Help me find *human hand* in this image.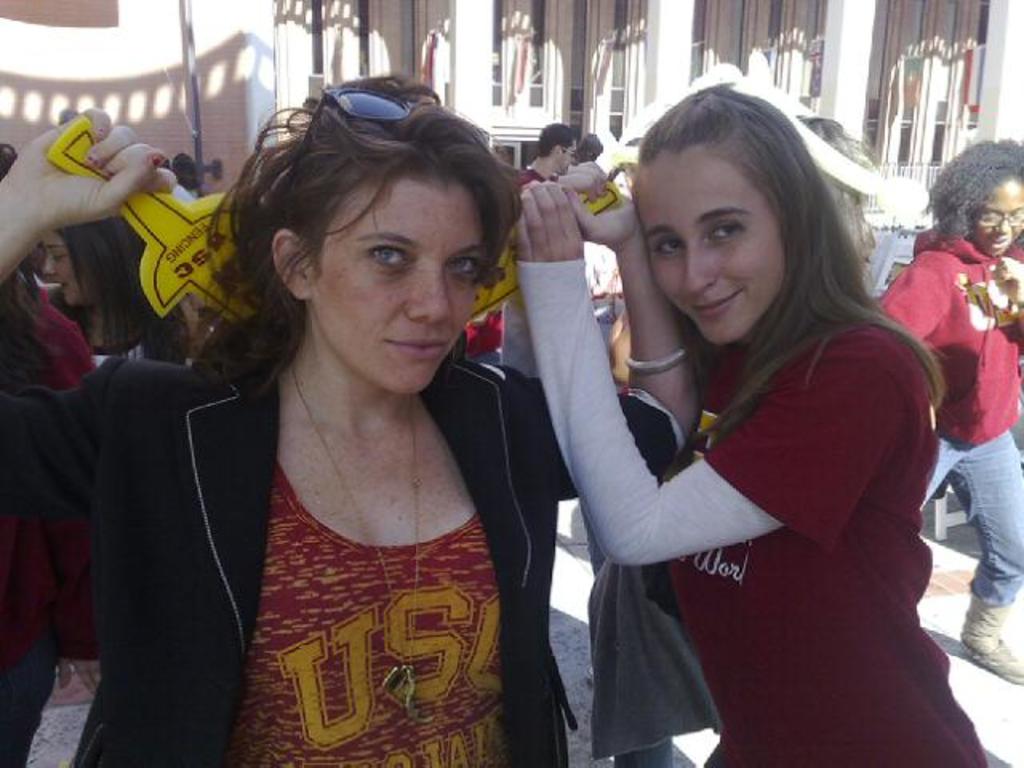
Found it: [left=555, top=157, right=642, bottom=246].
